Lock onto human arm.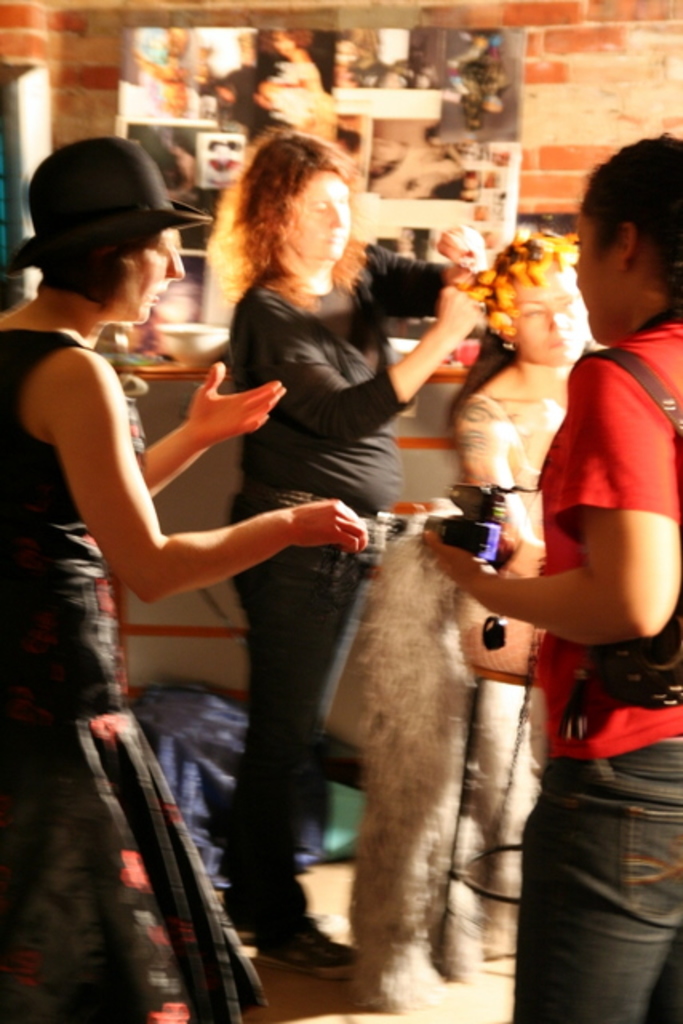
Locked: crop(259, 280, 483, 472).
